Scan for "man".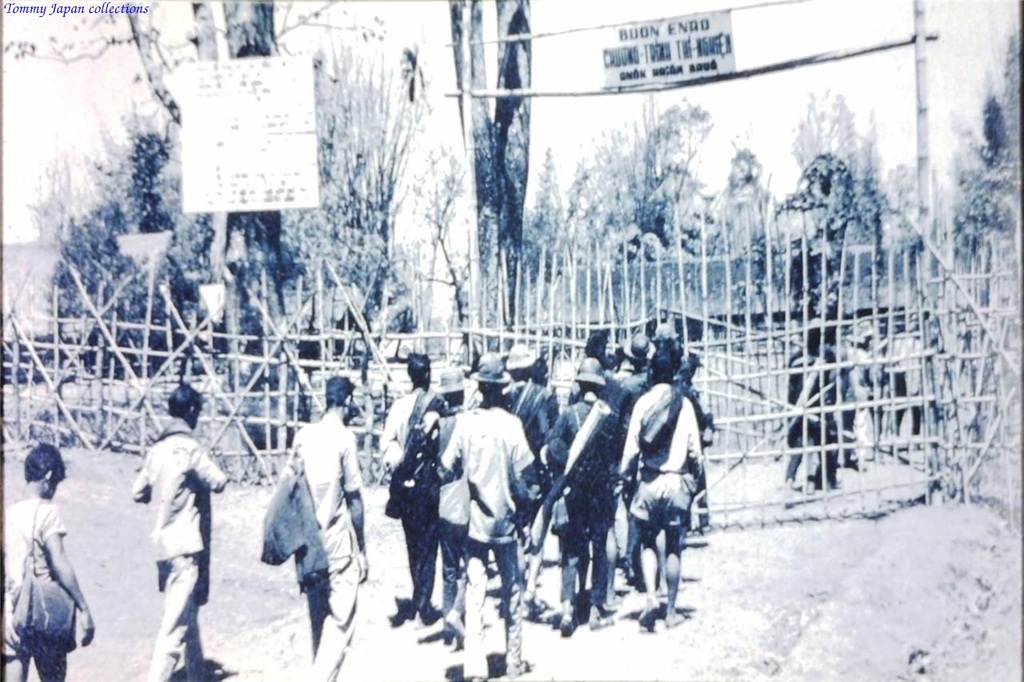
Scan result: 120, 401, 217, 668.
